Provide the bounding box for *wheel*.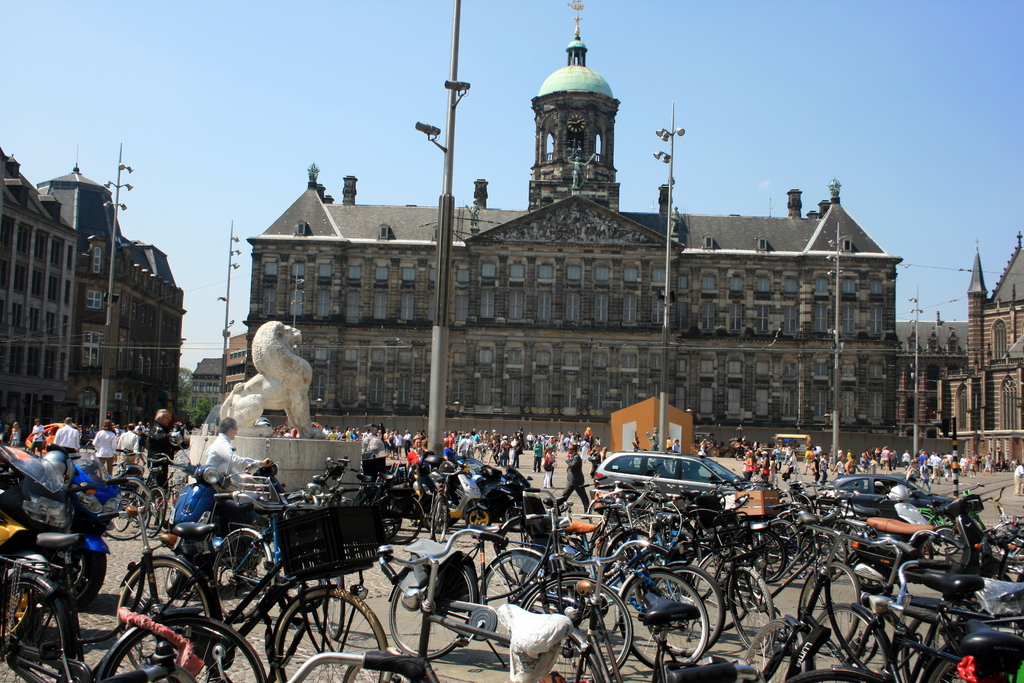
<box>118,478,150,532</box>.
